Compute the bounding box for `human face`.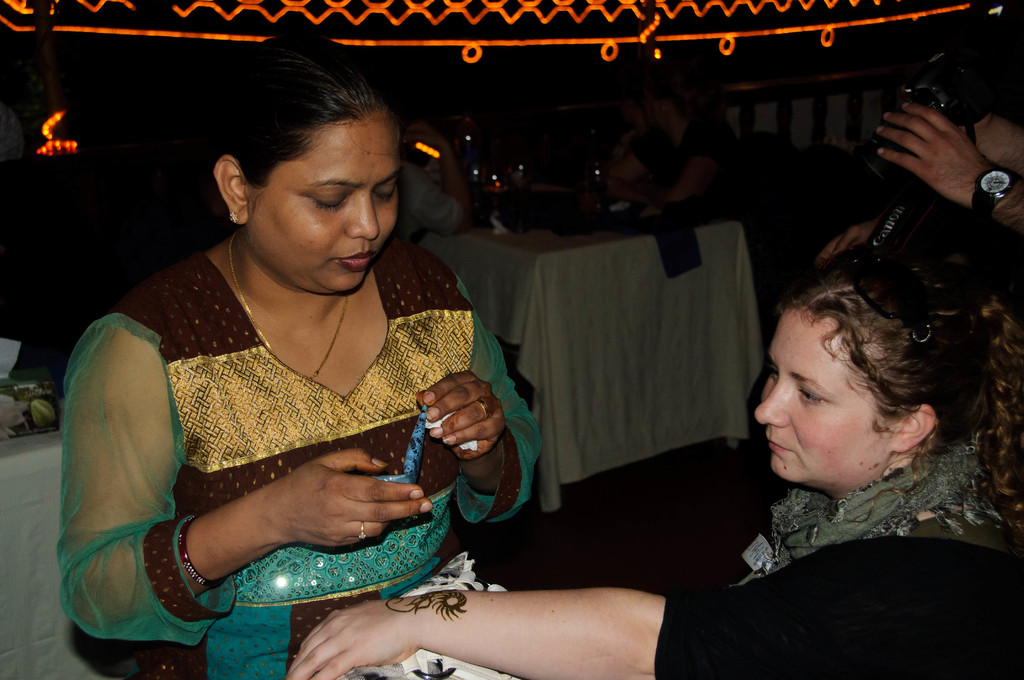
{"left": 755, "top": 306, "right": 890, "bottom": 485}.
